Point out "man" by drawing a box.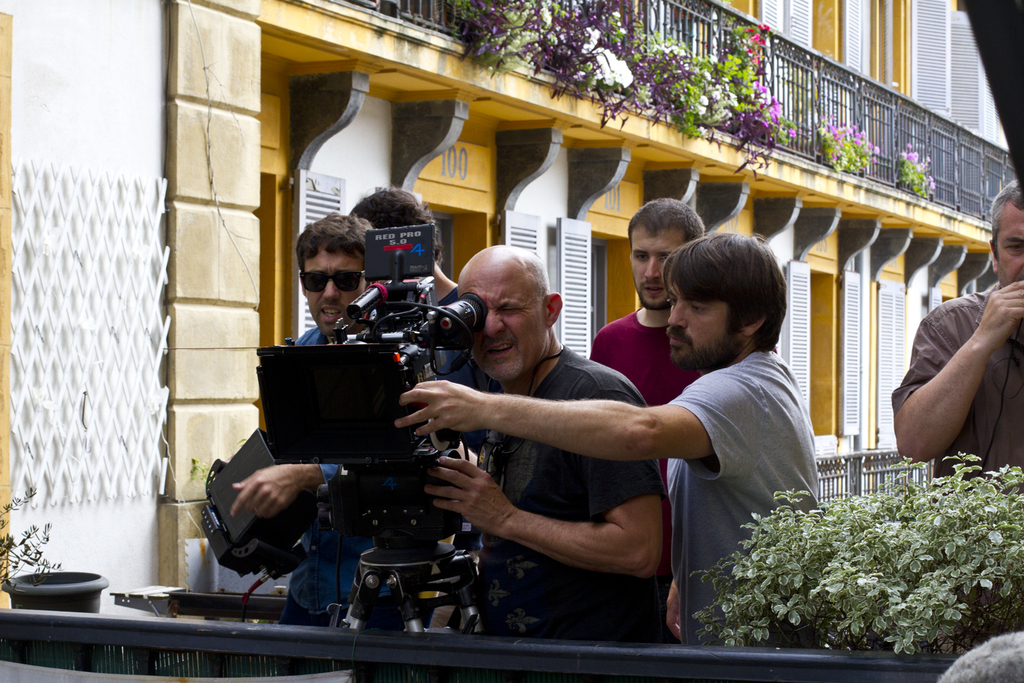
x1=394 y1=231 x2=817 y2=639.
